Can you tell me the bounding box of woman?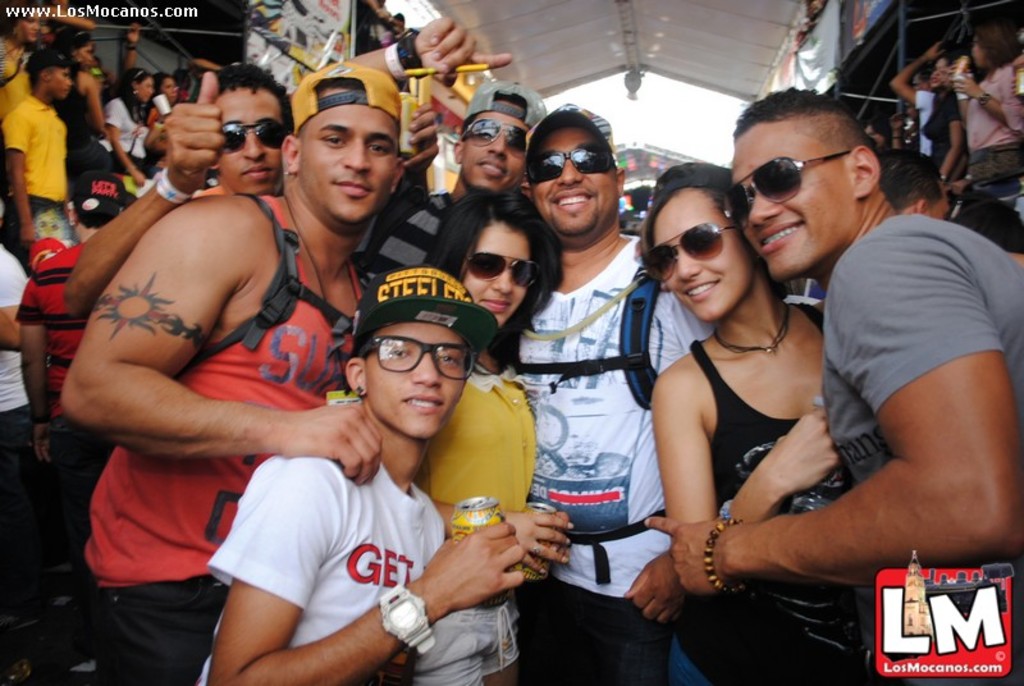
44:27:108:198.
